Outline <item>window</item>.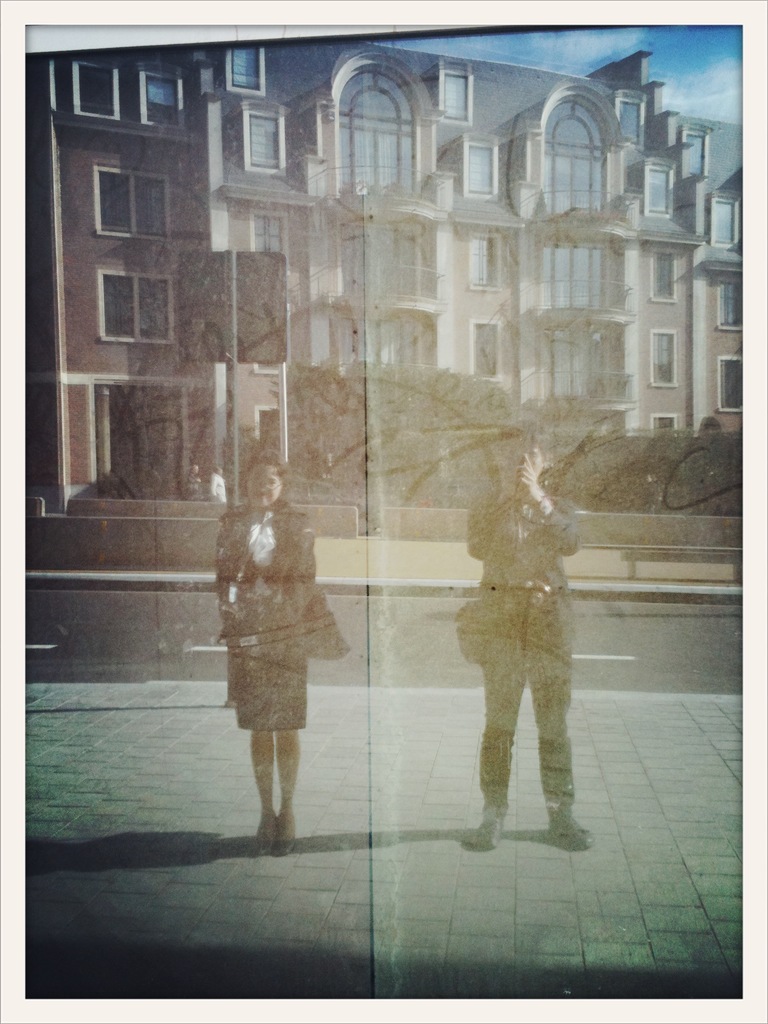
Outline: region(436, 63, 476, 123).
